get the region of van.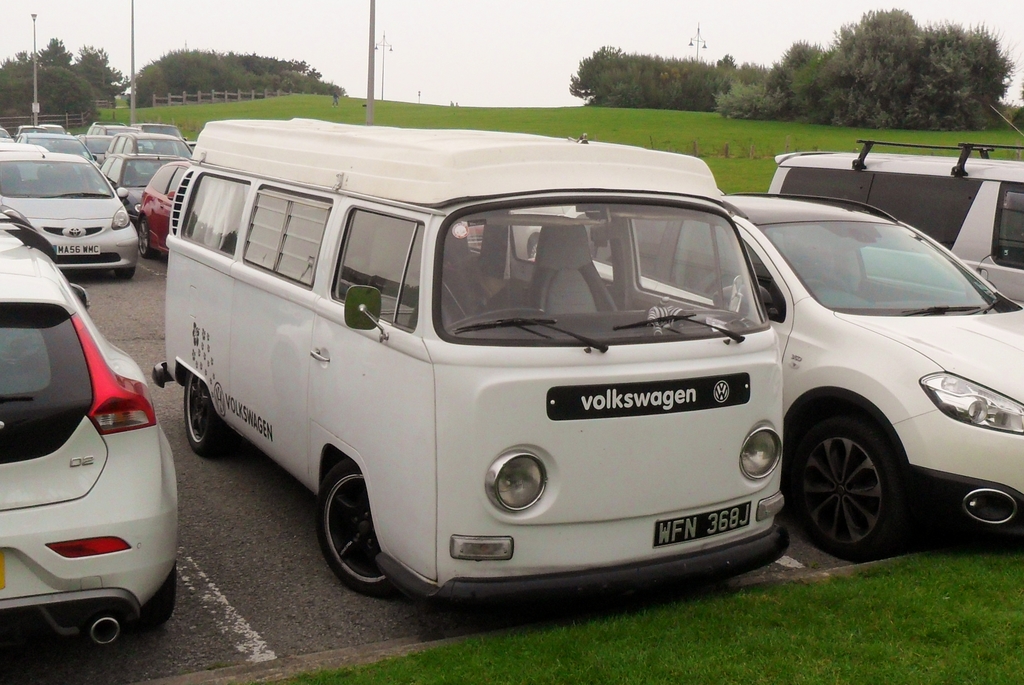
153, 111, 796, 608.
